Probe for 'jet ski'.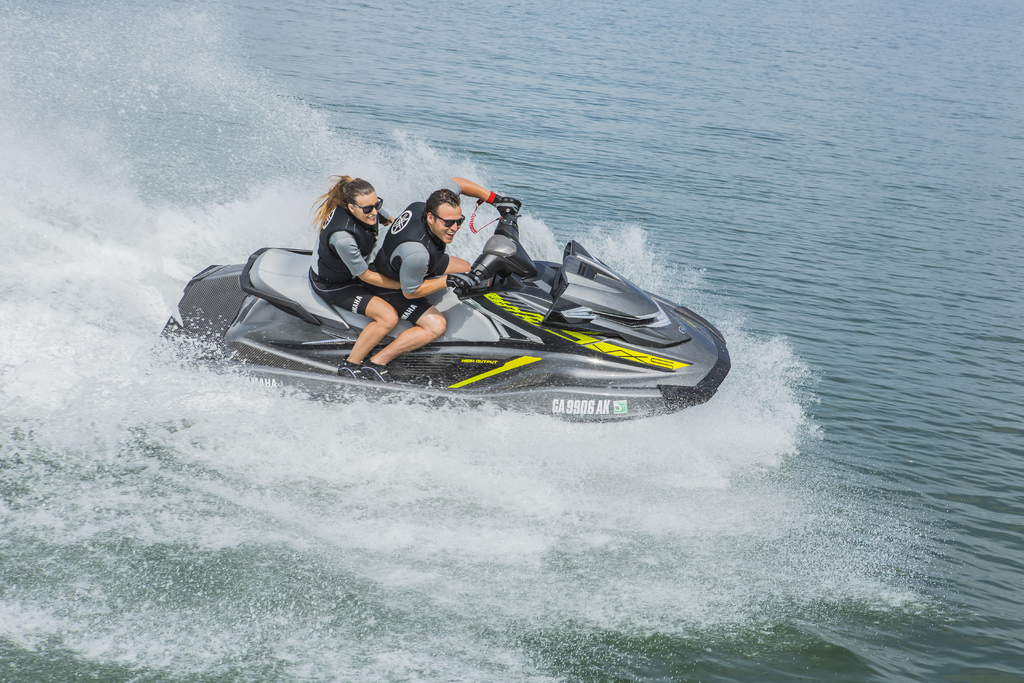
Probe result: 147 212 732 422.
